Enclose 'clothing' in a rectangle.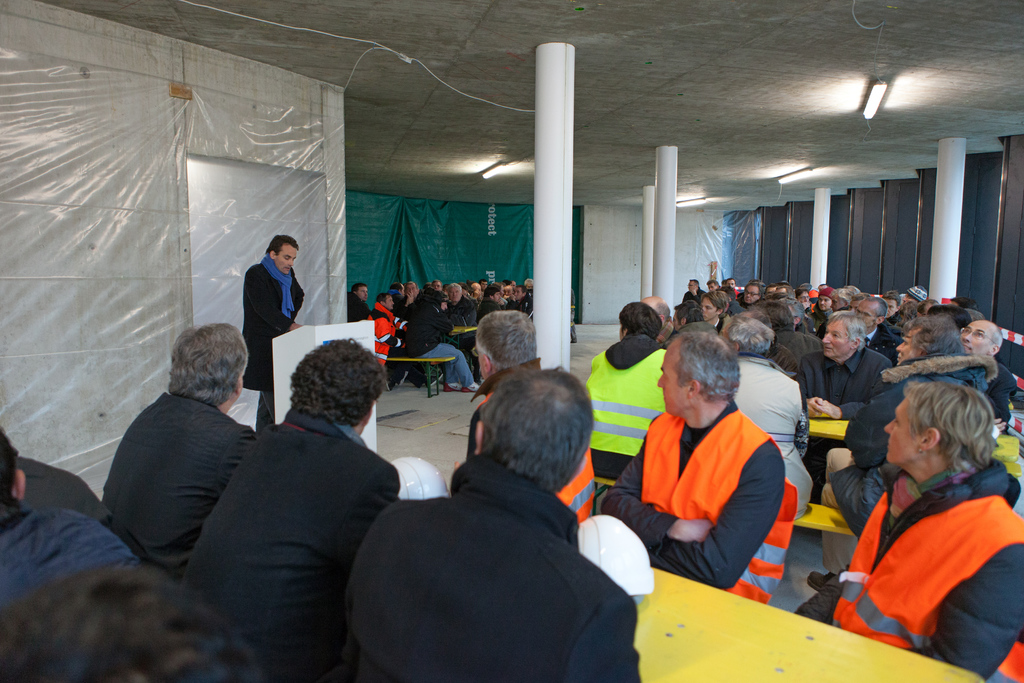
(835,431,1011,661).
